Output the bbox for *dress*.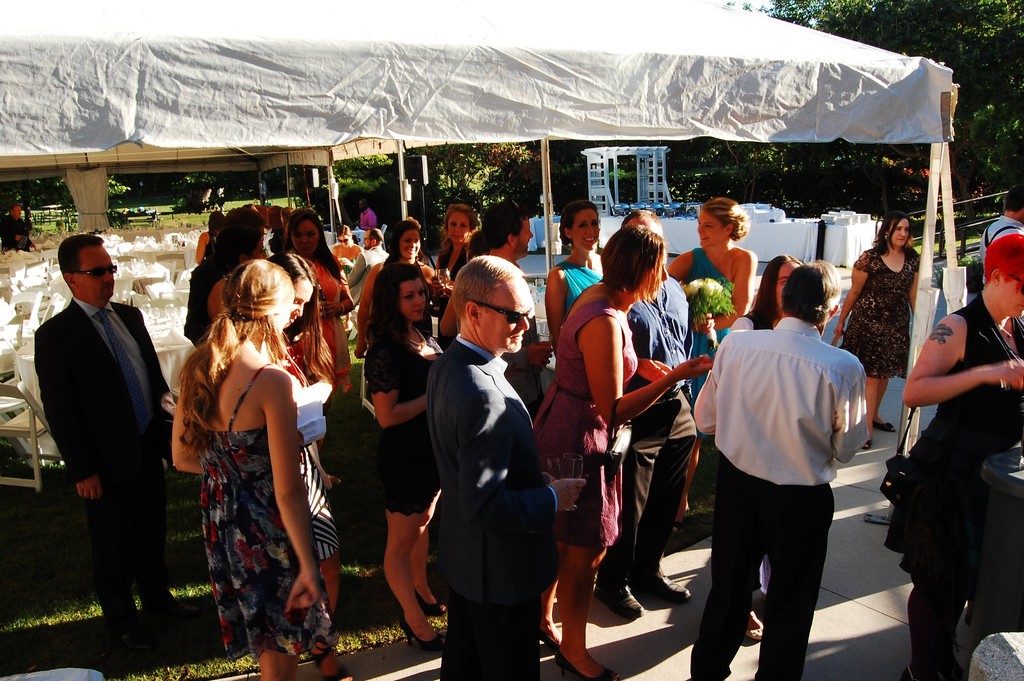
l=195, t=359, r=330, b=669.
